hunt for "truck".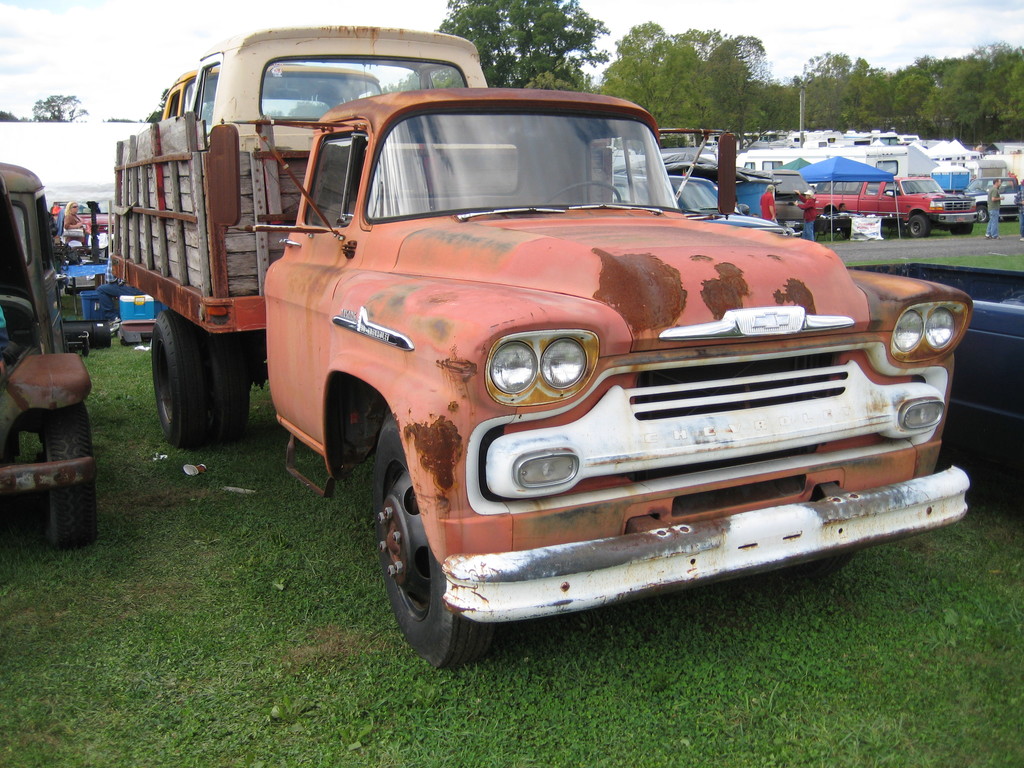
Hunted down at {"x1": 808, "y1": 173, "x2": 982, "y2": 242}.
